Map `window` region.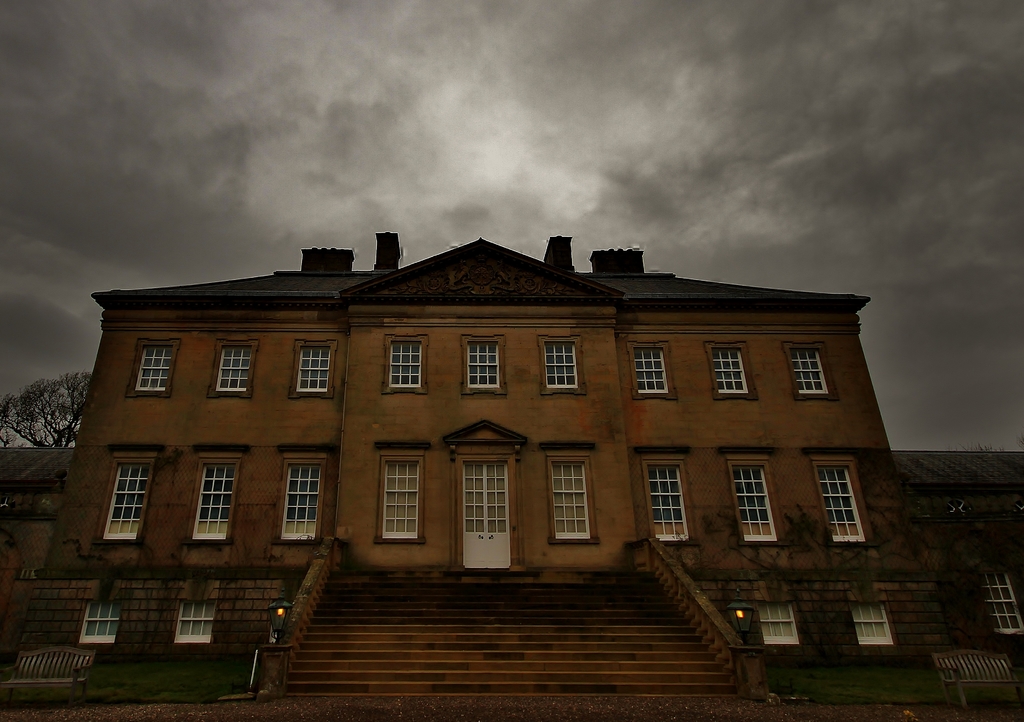
Mapped to box(813, 455, 870, 543).
